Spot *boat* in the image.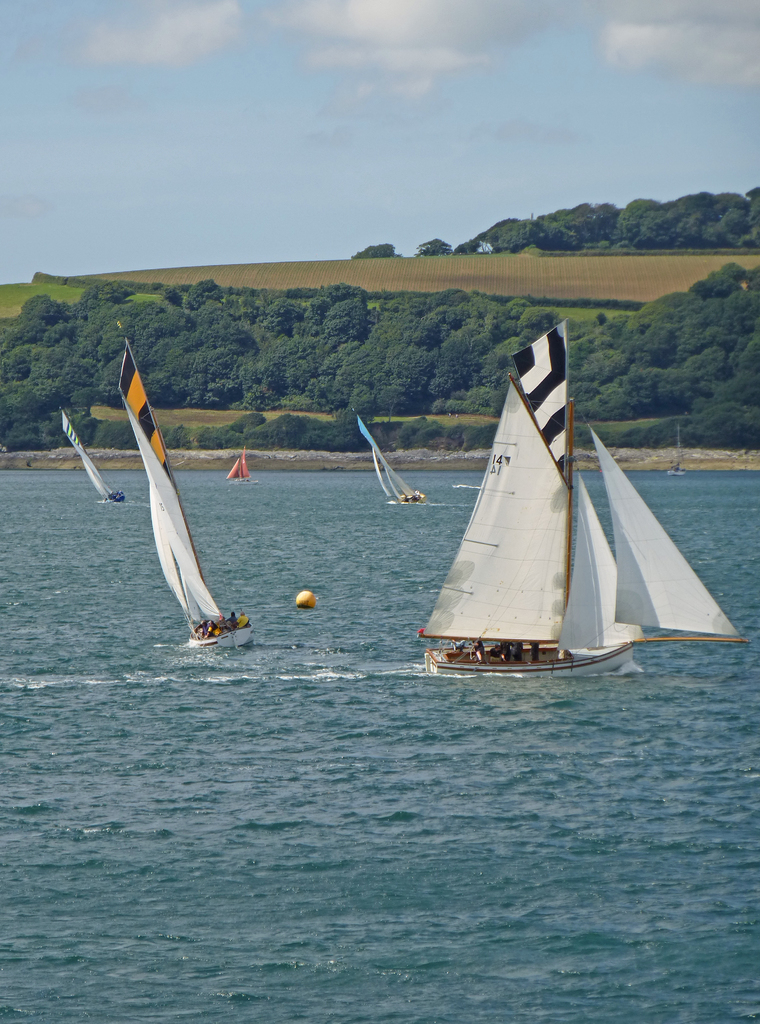
*boat* found at <region>362, 412, 426, 506</region>.
